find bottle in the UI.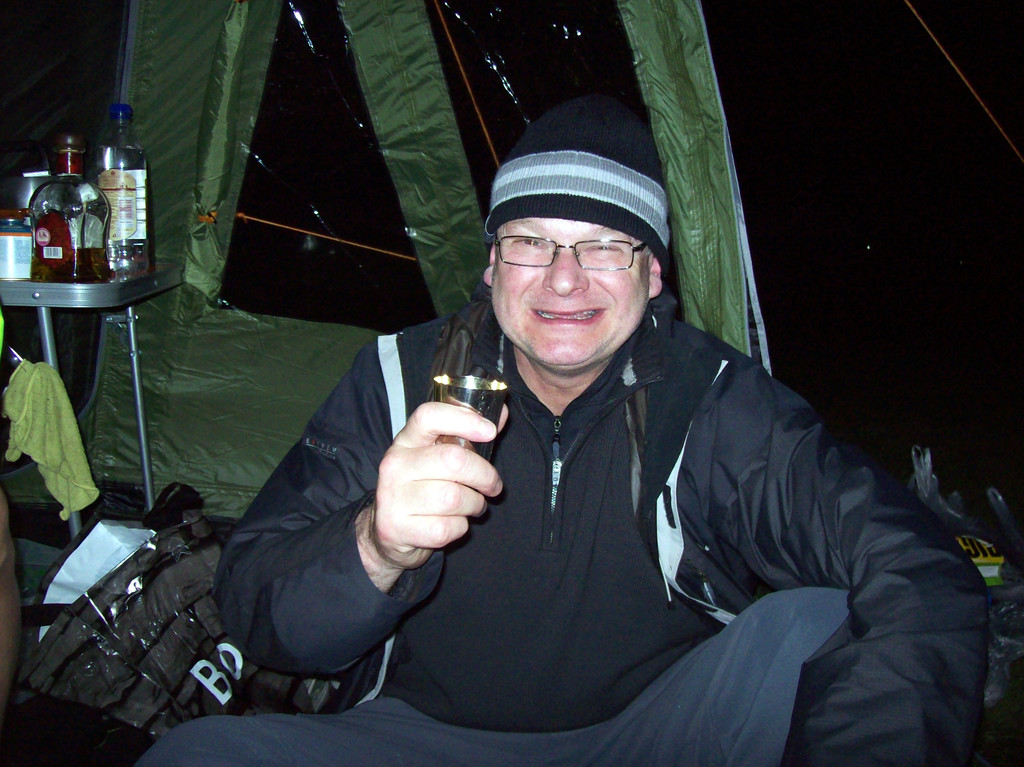
UI element at (x1=30, y1=137, x2=113, y2=286).
